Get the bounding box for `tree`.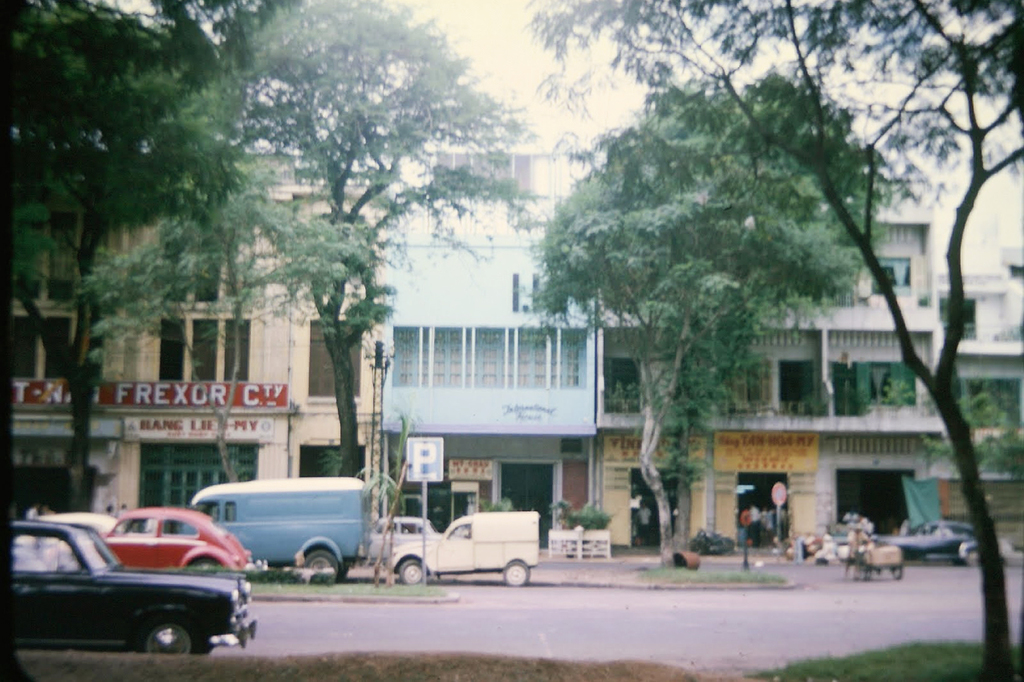
(156, 0, 295, 109).
